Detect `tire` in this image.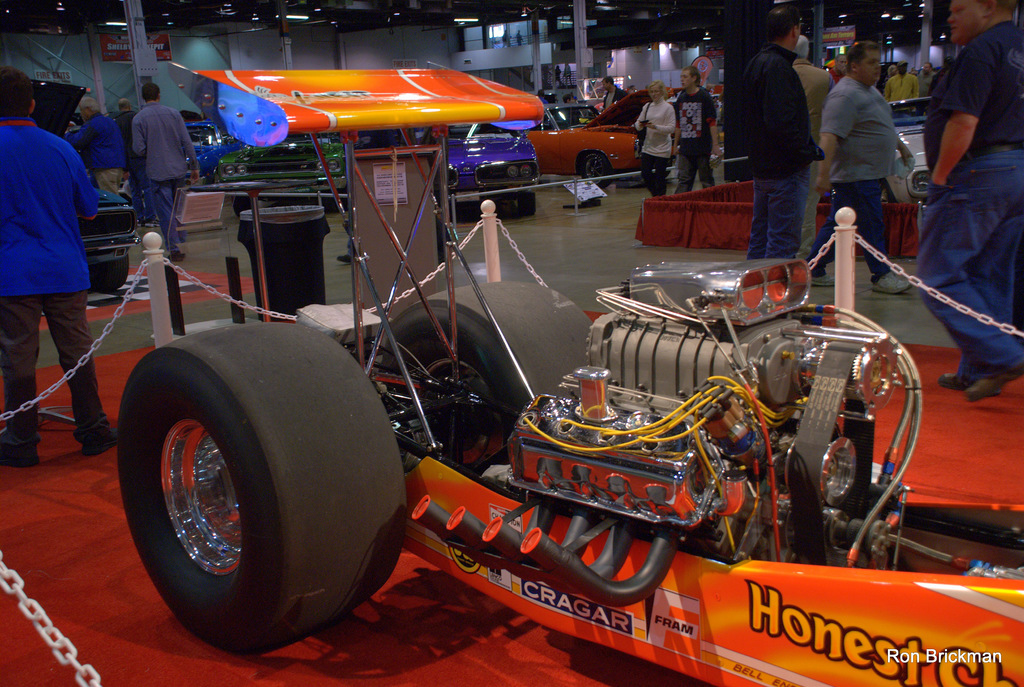
Detection: 117/317/411/652.
